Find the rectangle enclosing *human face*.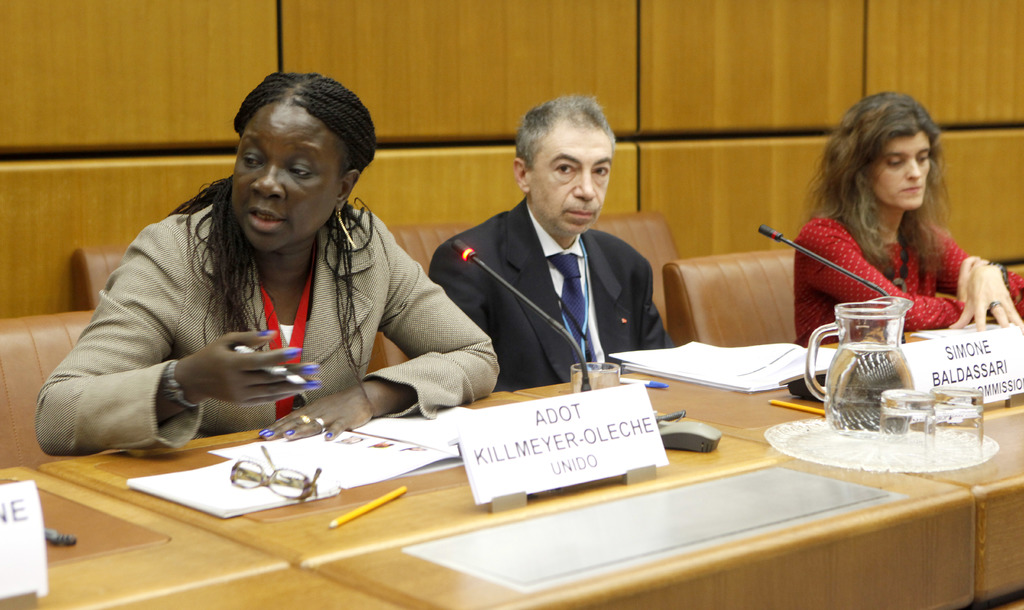
<bbox>233, 103, 332, 252</bbox>.
